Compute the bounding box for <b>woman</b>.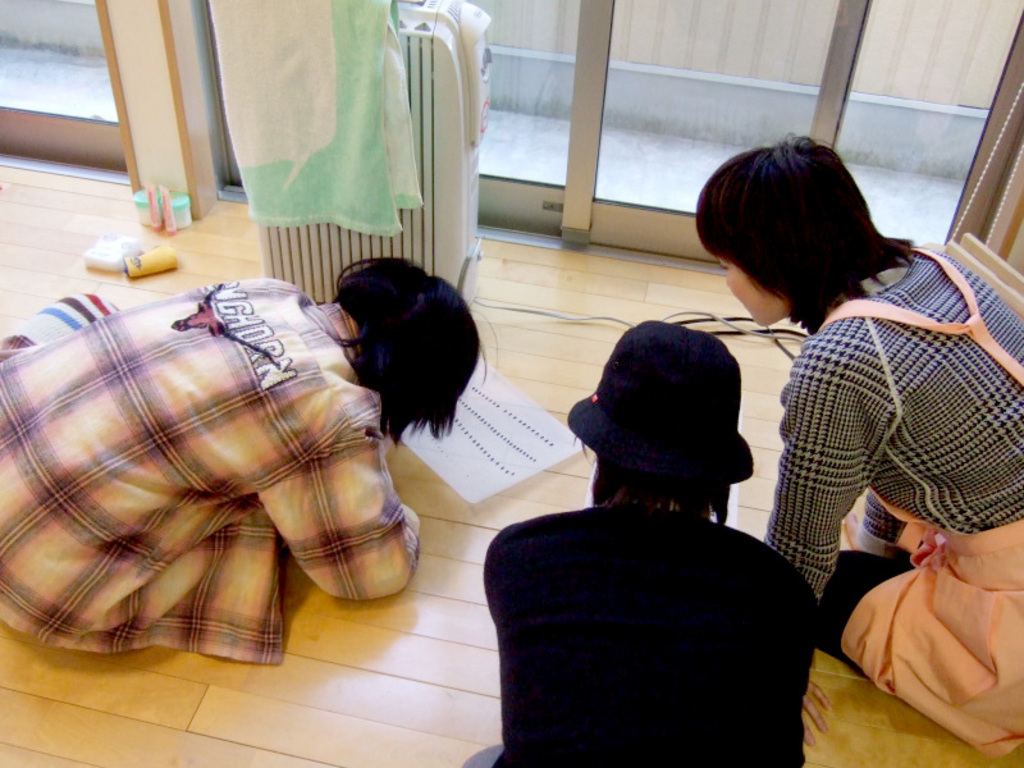
bbox=[476, 314, 824, 767].
